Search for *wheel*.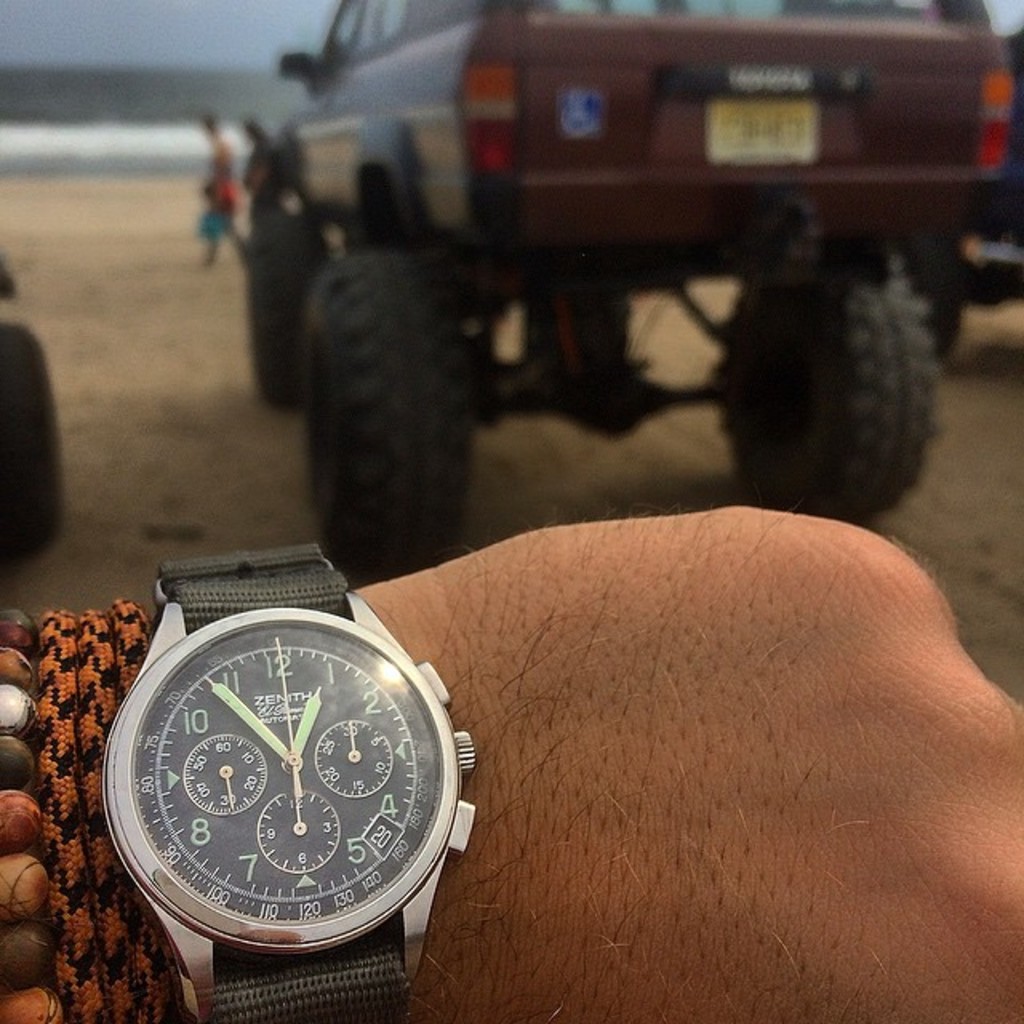
Found at Rect(309, 237, 478, 582).
